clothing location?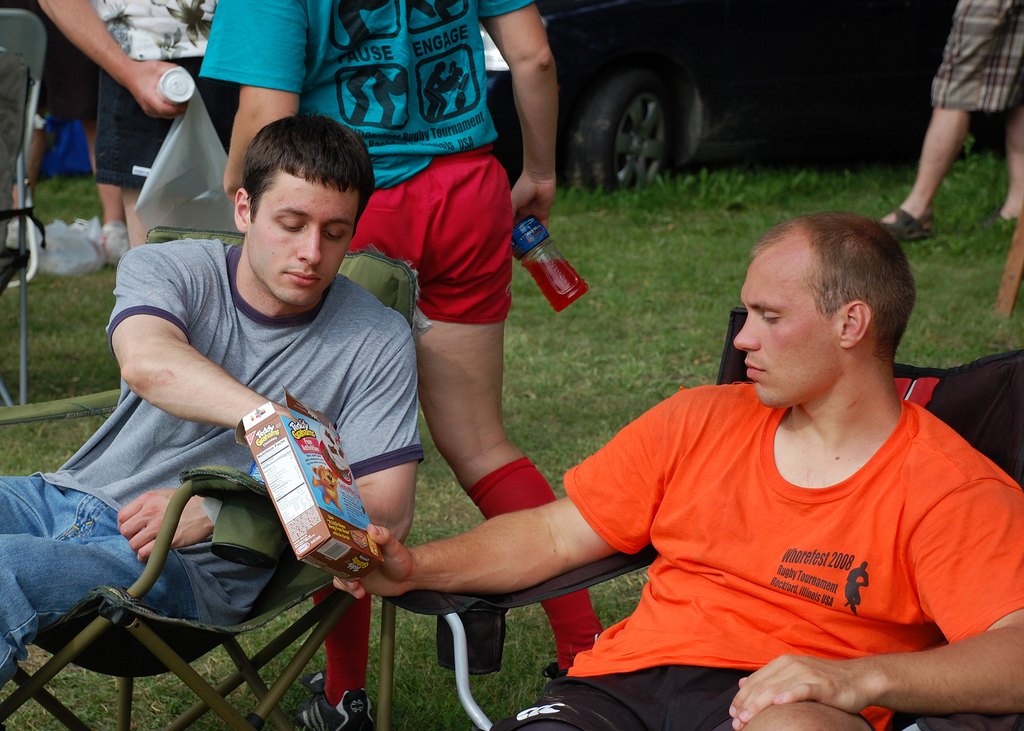
{"left": 937, "top": 0, "right": 1023, "bottom": 111}
